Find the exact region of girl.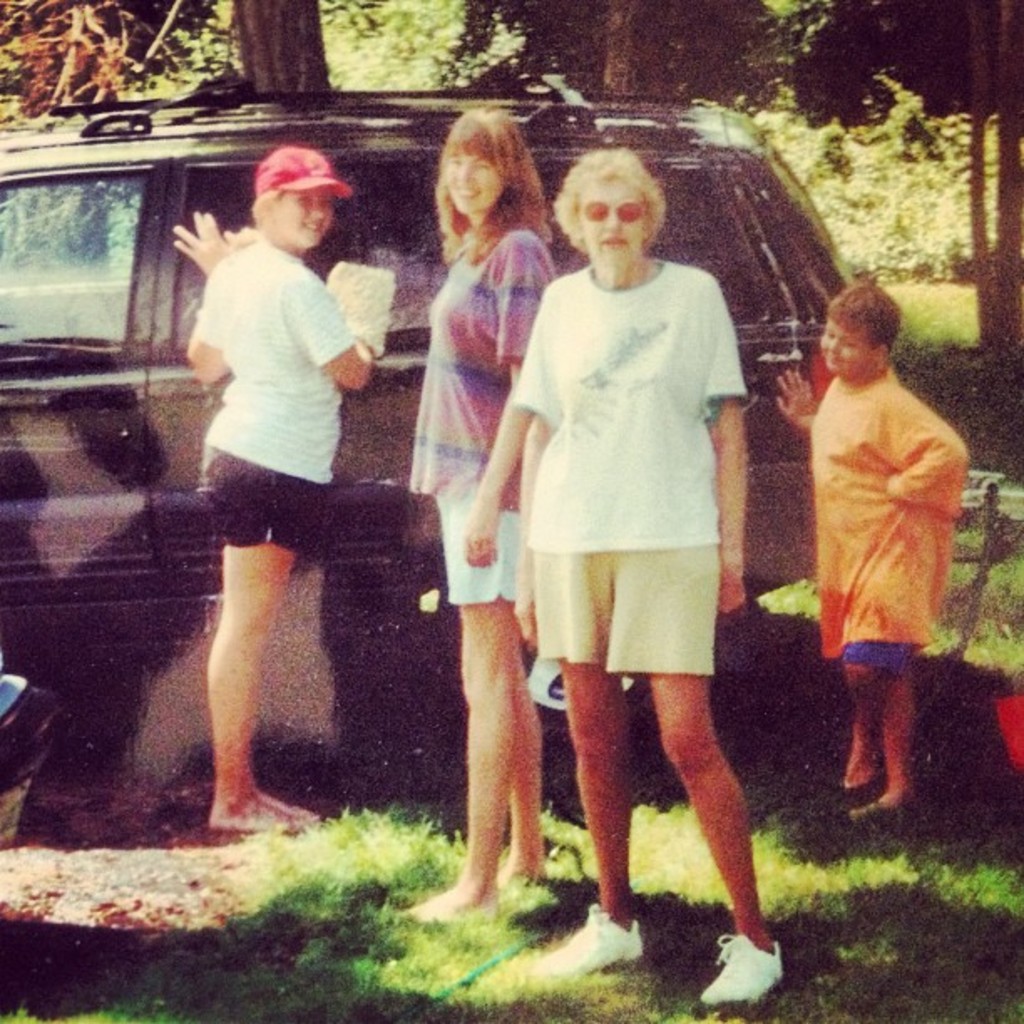
Exact region: box=[172, 147, 378, 832].
